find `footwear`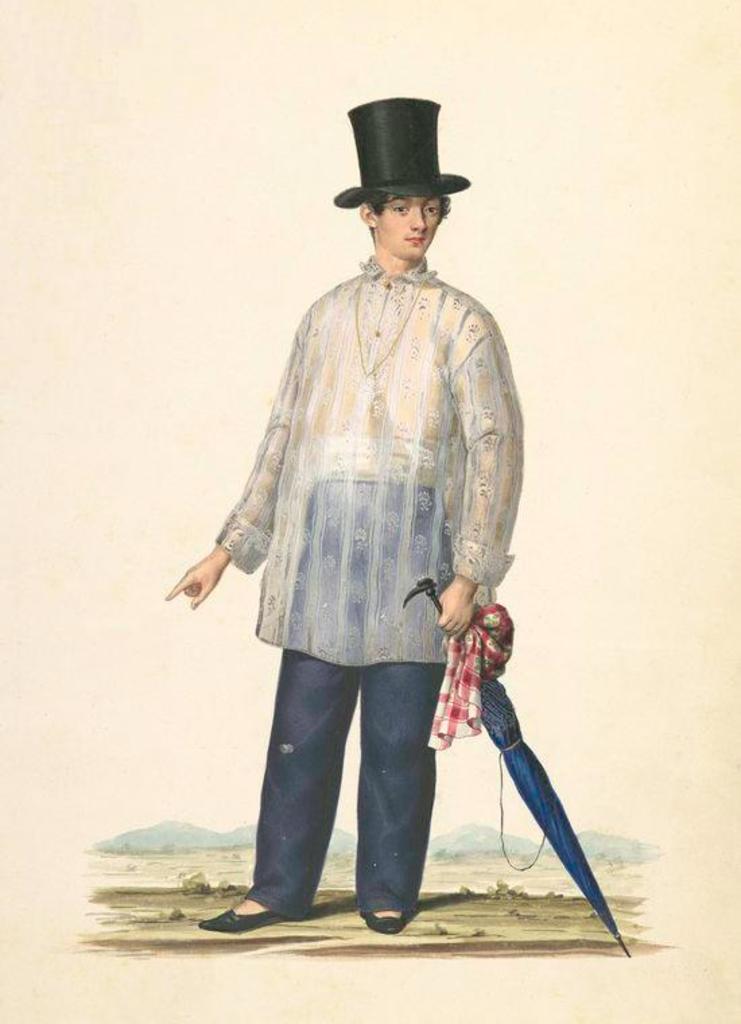
(x1=189, y1=857, x2=335, y2=945)
